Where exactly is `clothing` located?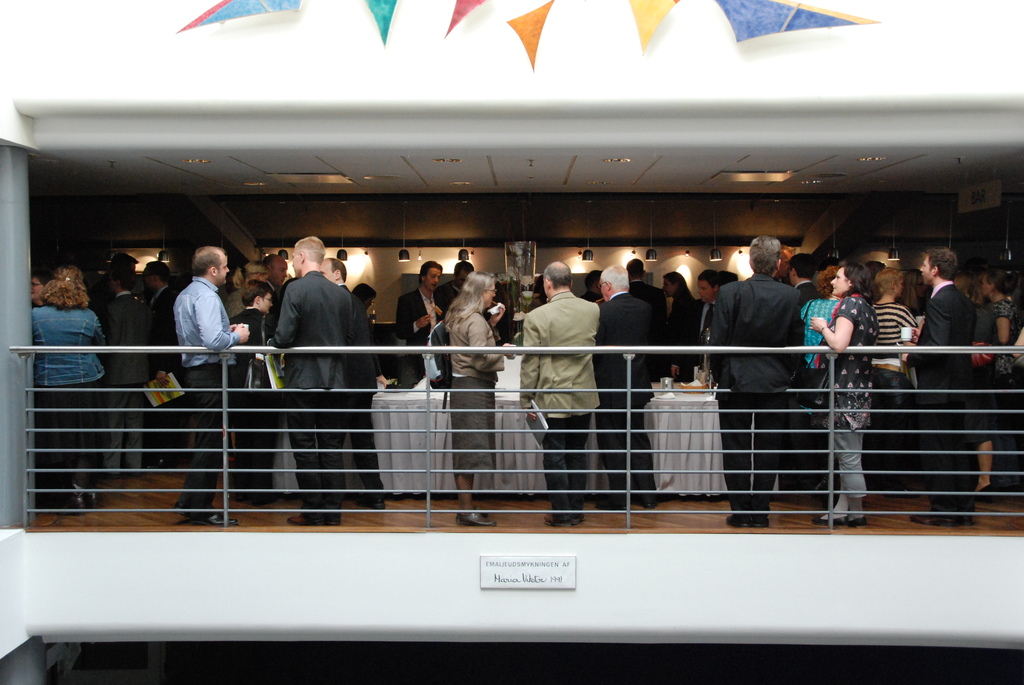
Its bounding box is <box>394,288,441,389</box>.
